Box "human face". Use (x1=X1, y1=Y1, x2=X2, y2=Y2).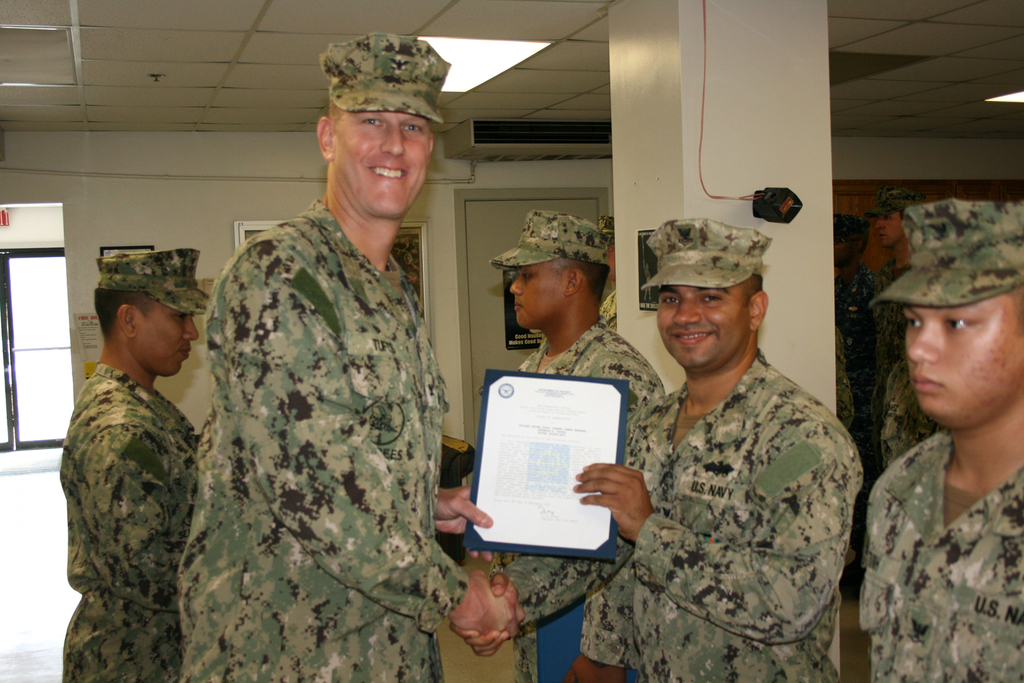
(x1=661, y1=286, x2=744, y2=378).
